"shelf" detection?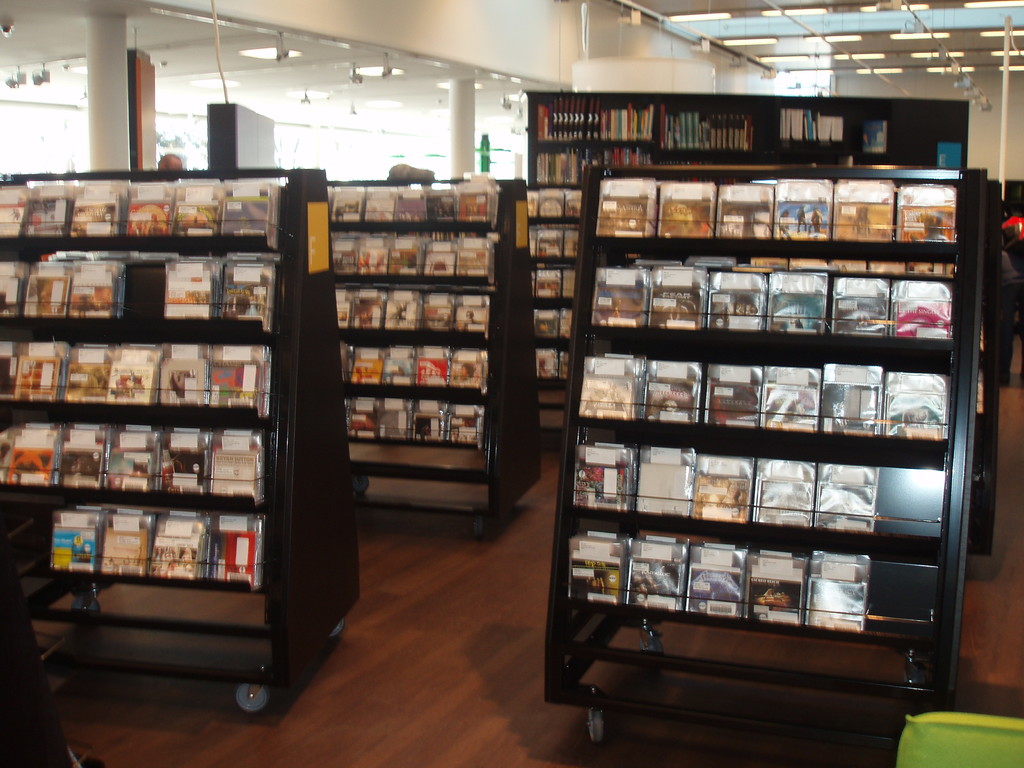
bbox=[758, 95, 863, 166]
